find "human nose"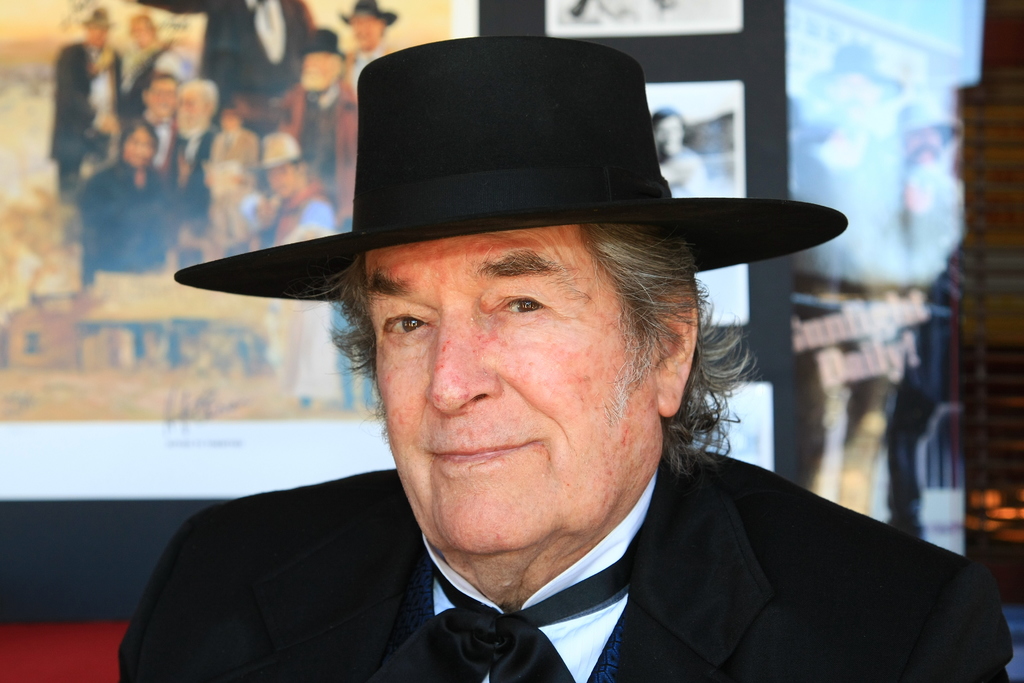
bbox=[417, 328, 505, 425]
